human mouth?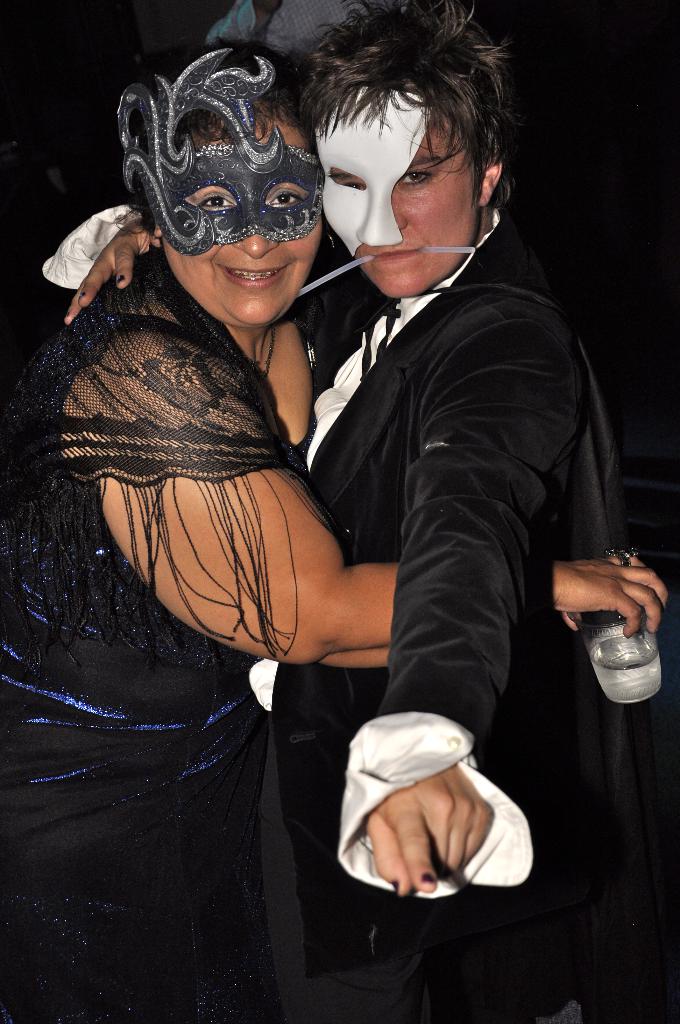
BBox(220, 262, 292, 292)
